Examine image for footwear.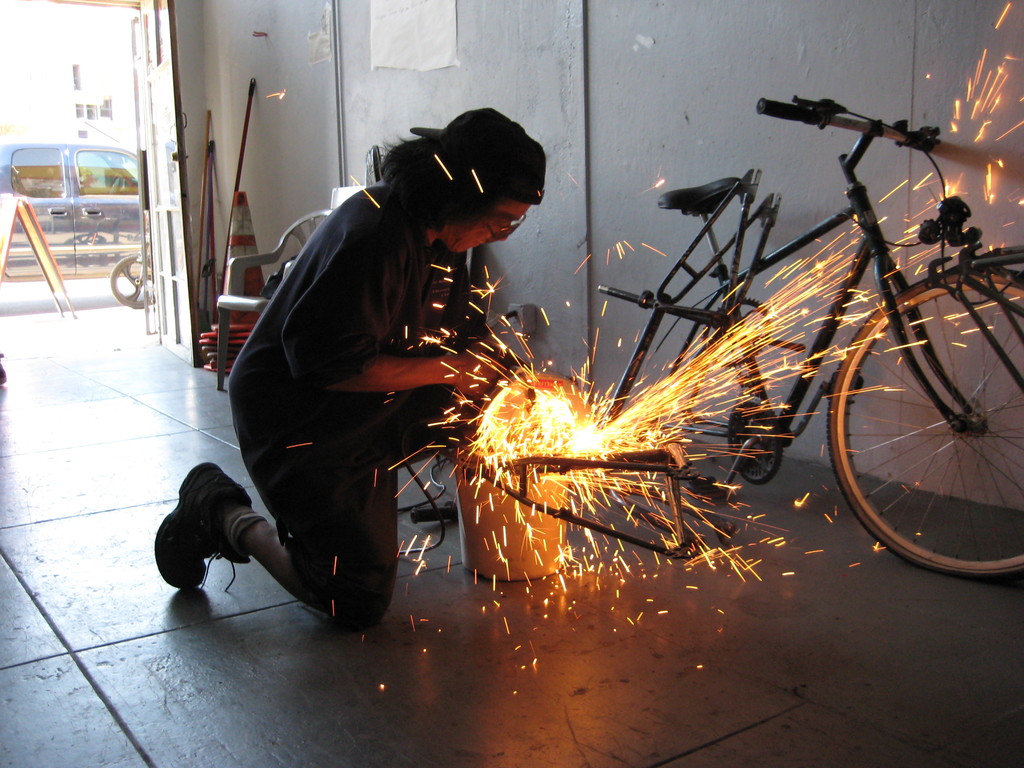
Examination result: pyautogui.locateOnScreen(157, 451, 255, 594).
